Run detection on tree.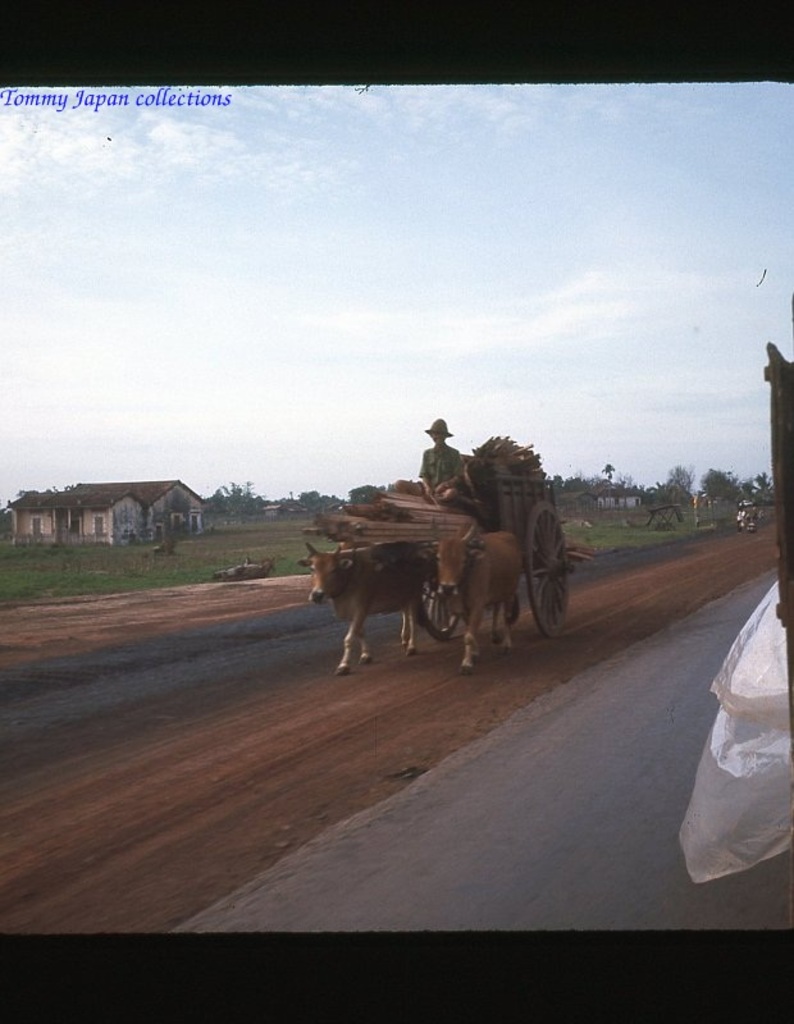
Result: 701:465:739:502.
